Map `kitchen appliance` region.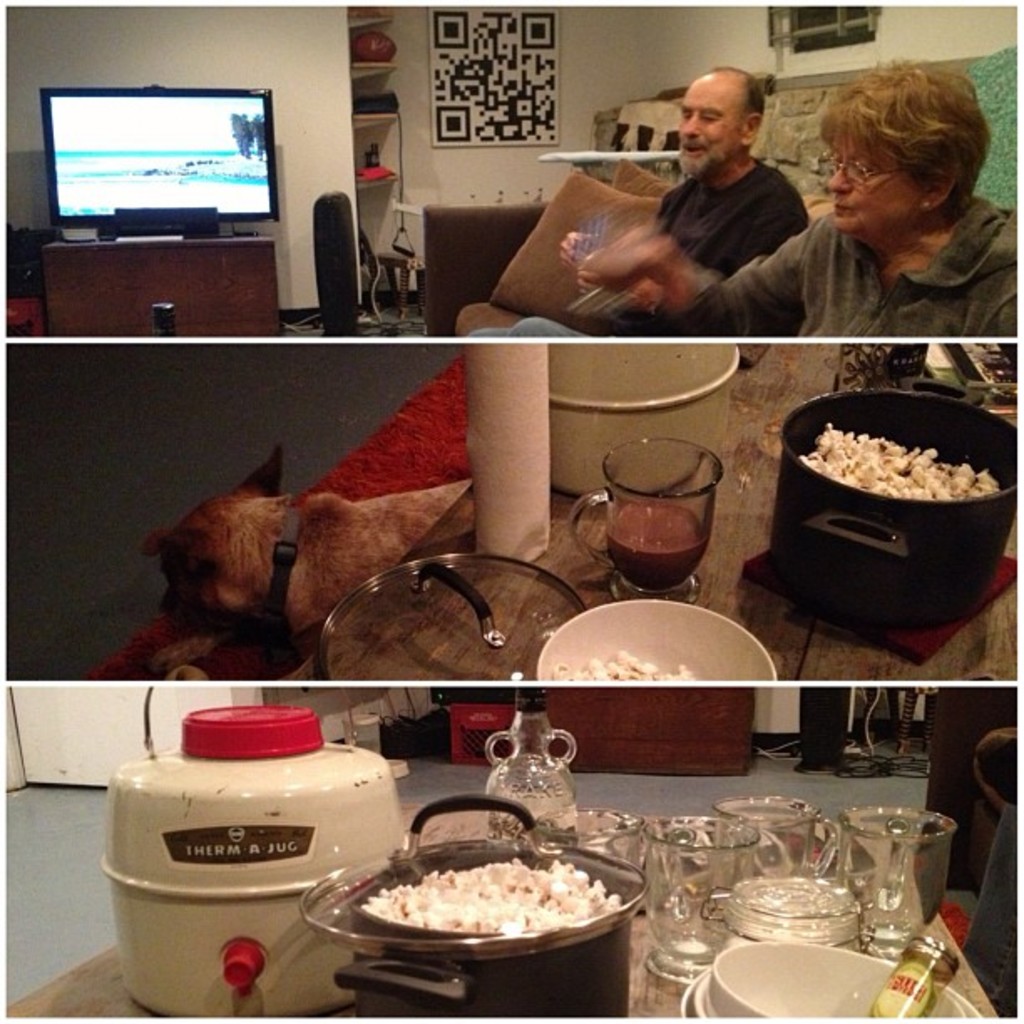
Mapped to <region>535, 597, 781, 683</region>.
